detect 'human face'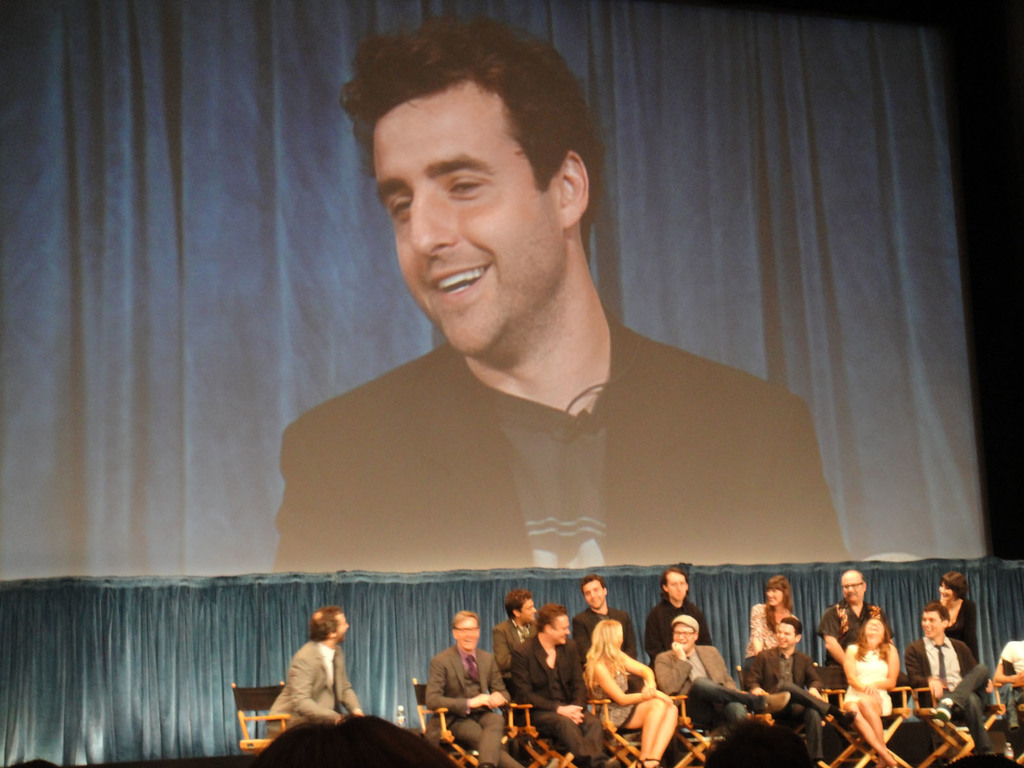
376, 80, 560, 351
